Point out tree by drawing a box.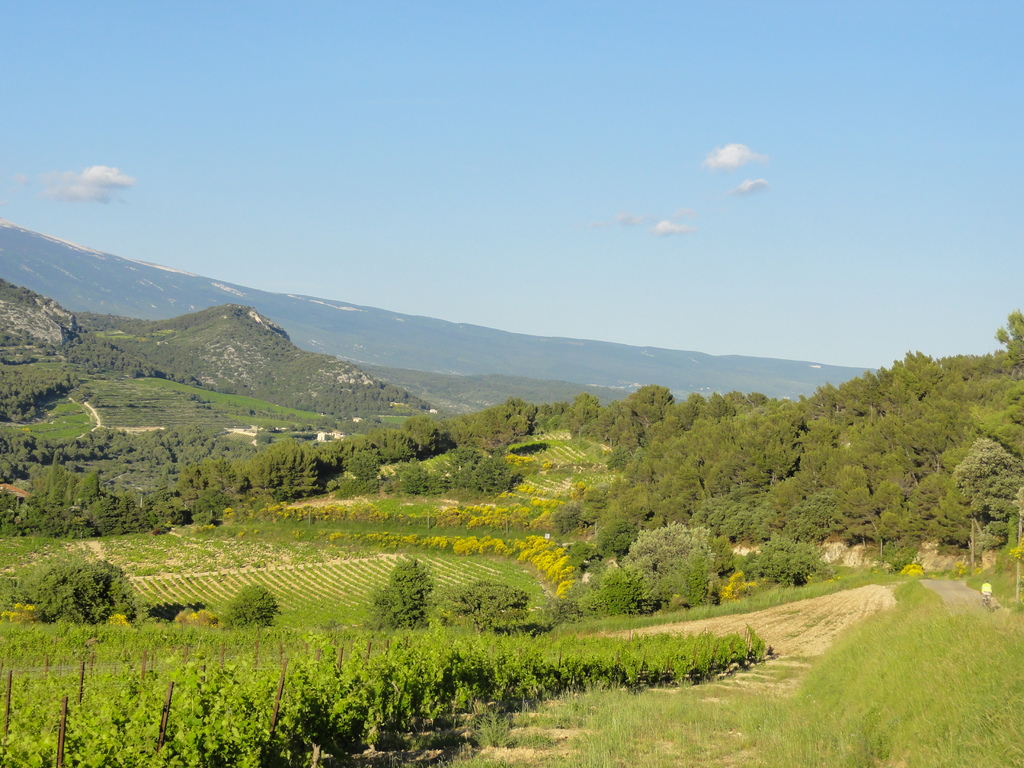
<region>585, 396, 642, 449</region>.
